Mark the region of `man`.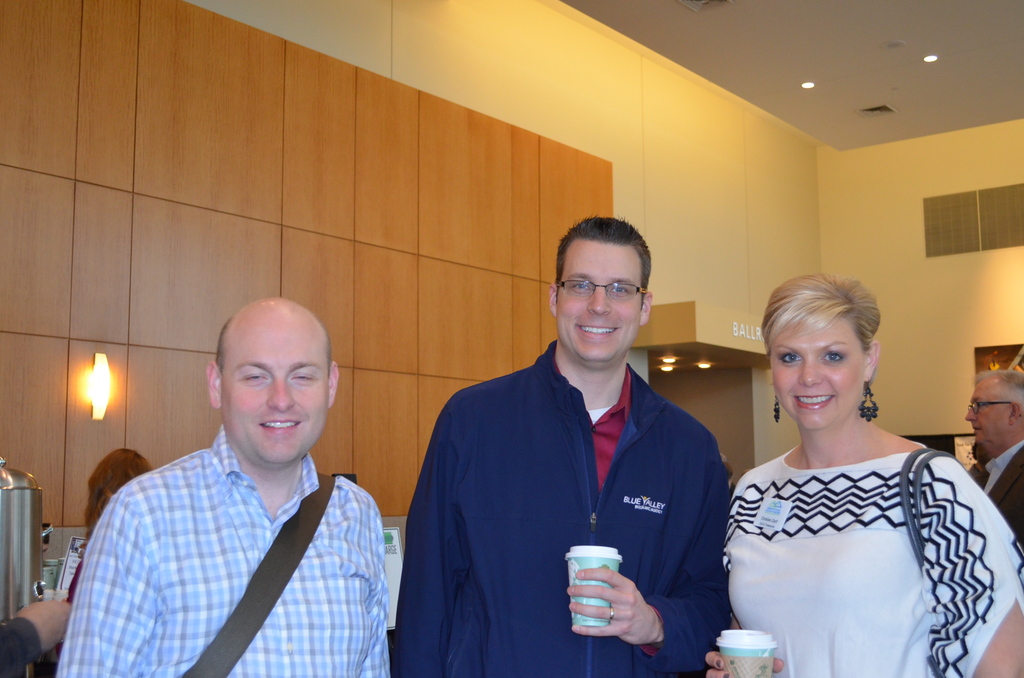
Region: crop(394, 216, 729, 677).
